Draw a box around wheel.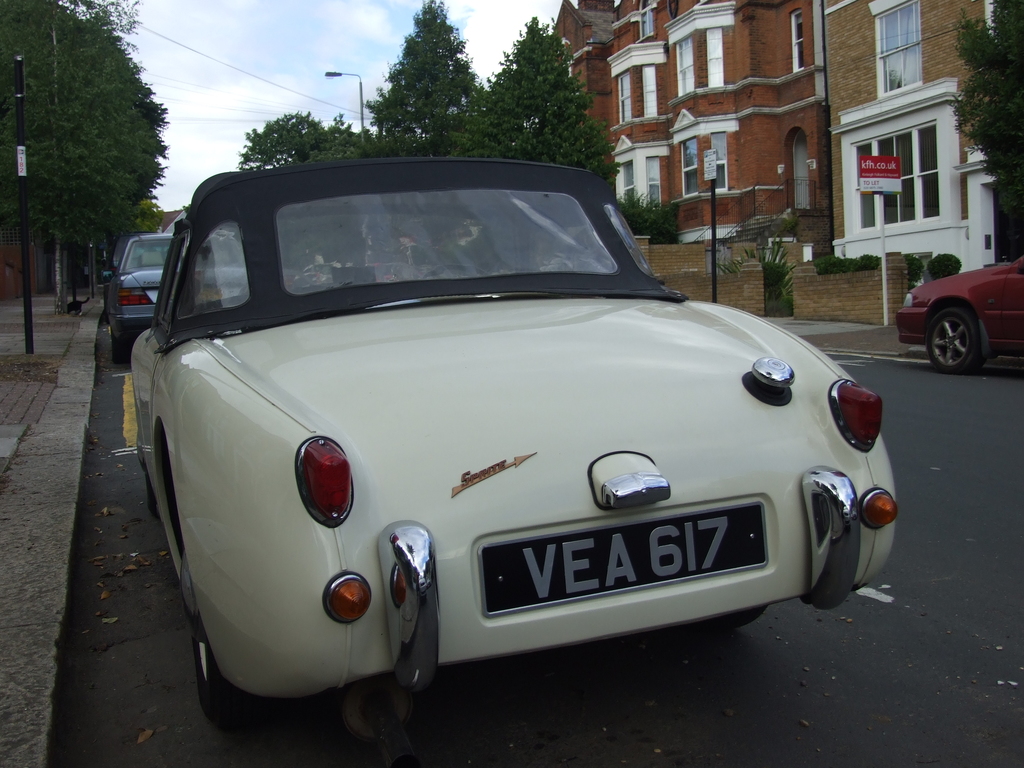
[924, 292, 999, 380].
